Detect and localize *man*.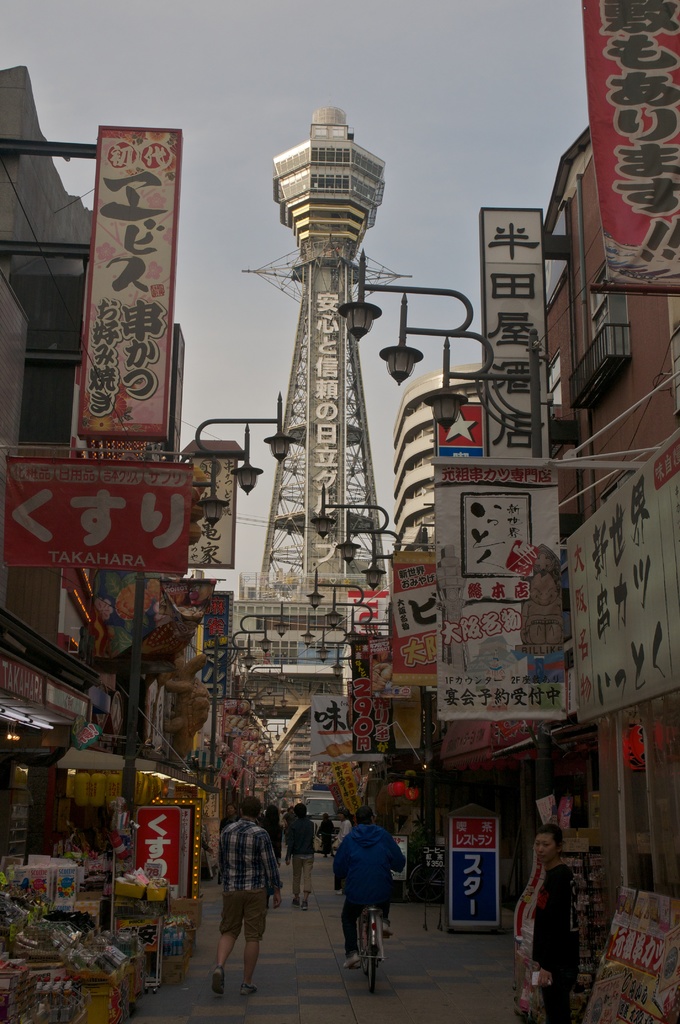
Localized at [x1=537, y1=833, x2=587, y2=1016].
